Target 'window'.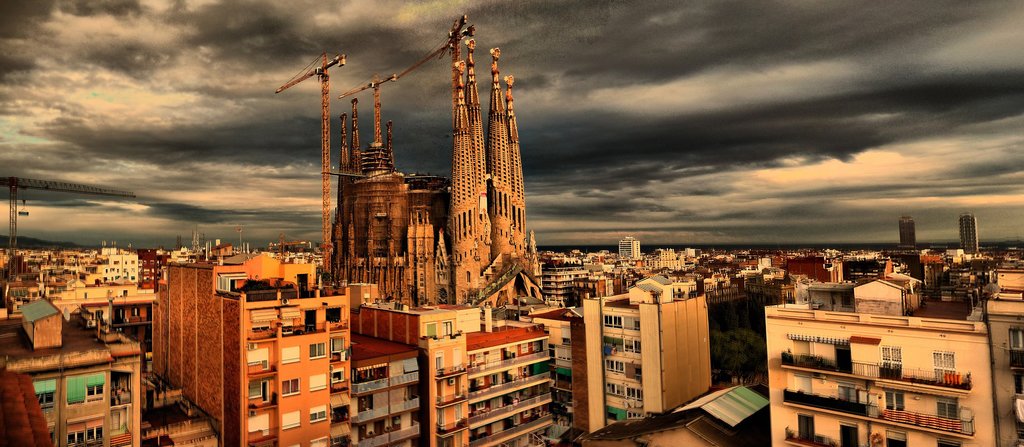
Target region: (x1=252, y1=319, x2=268, y2=329).
